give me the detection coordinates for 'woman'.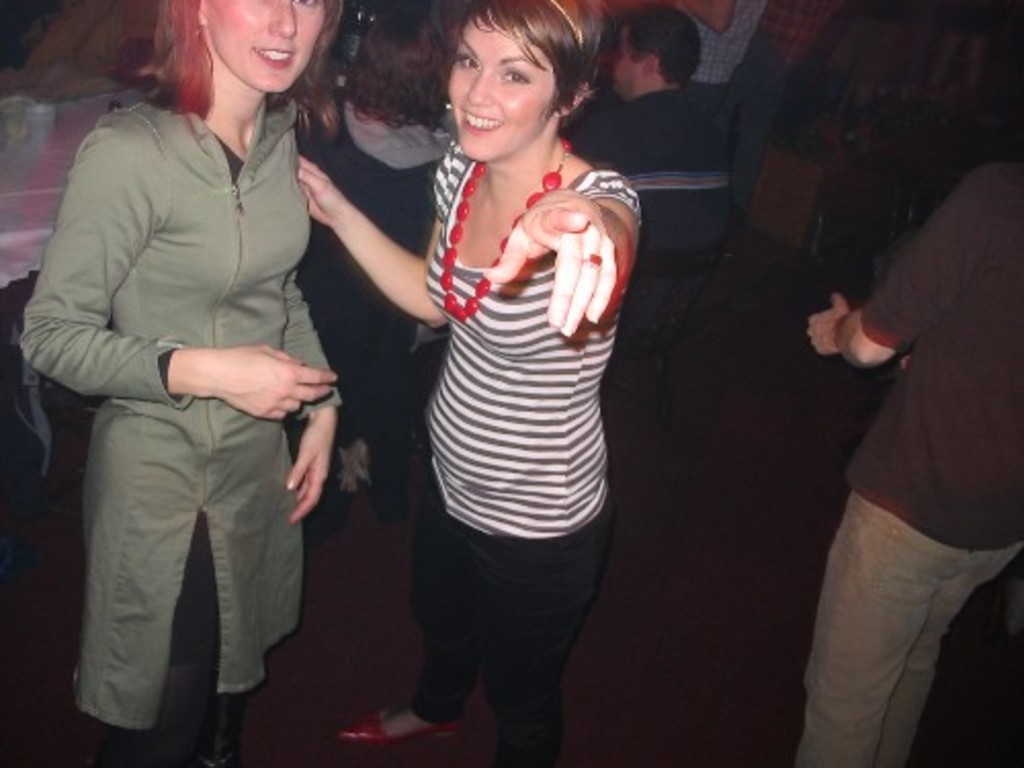
box(20, 0, 344, 766).
